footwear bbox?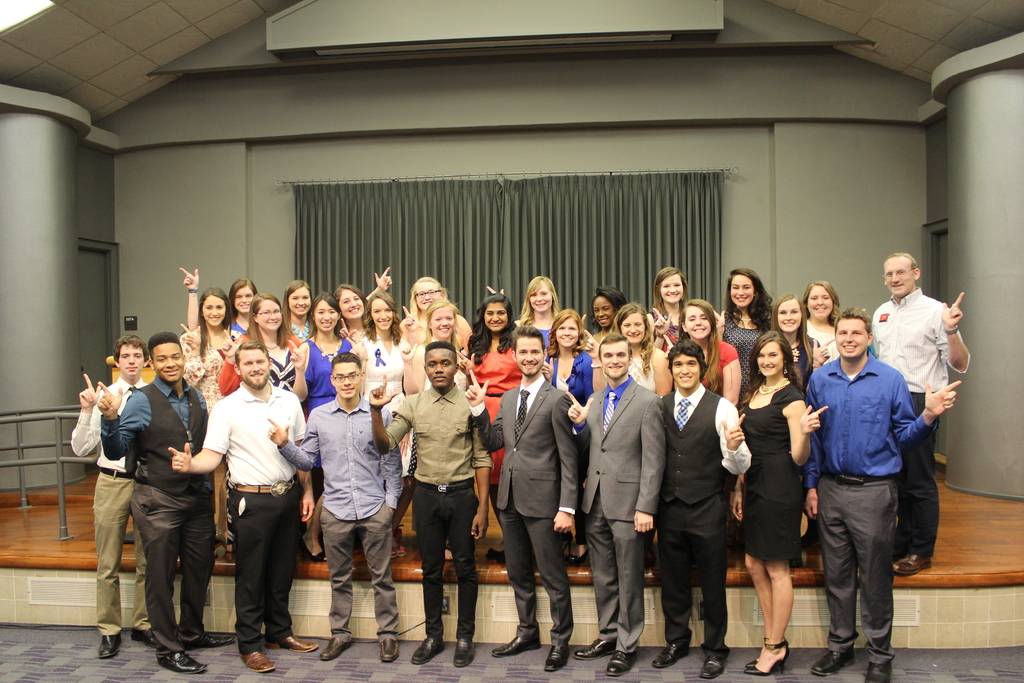
crop(132, 627, 161, 648)
